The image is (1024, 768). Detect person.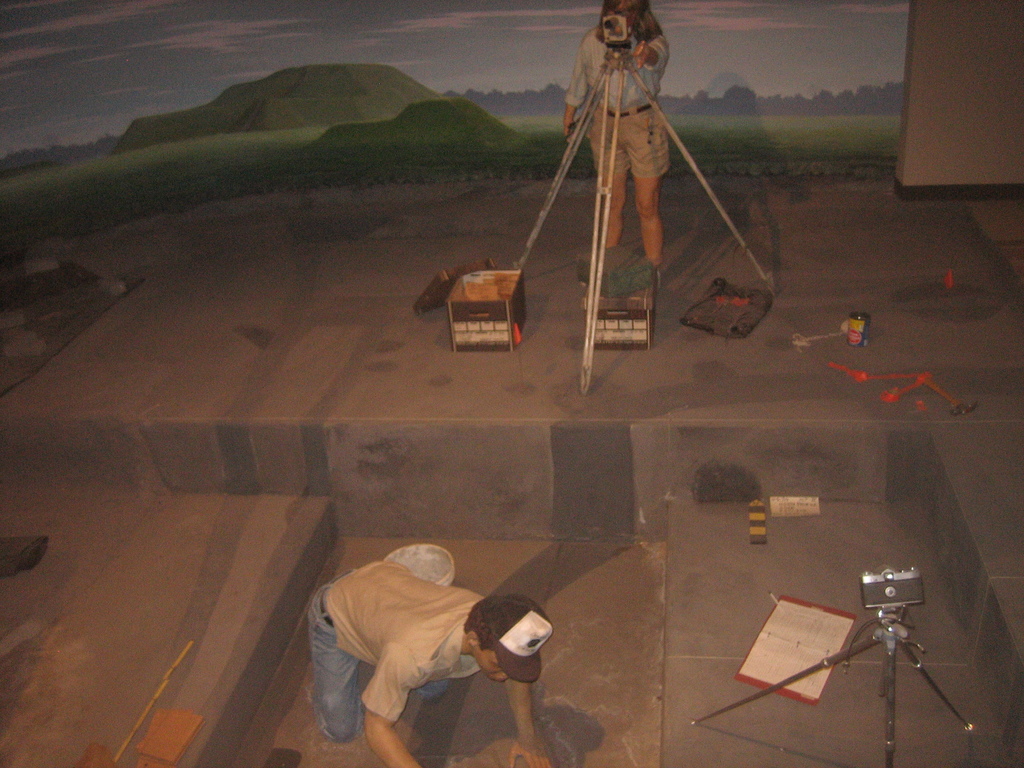
Detection: x1=296 y1=558 x2=552 y2=767.
